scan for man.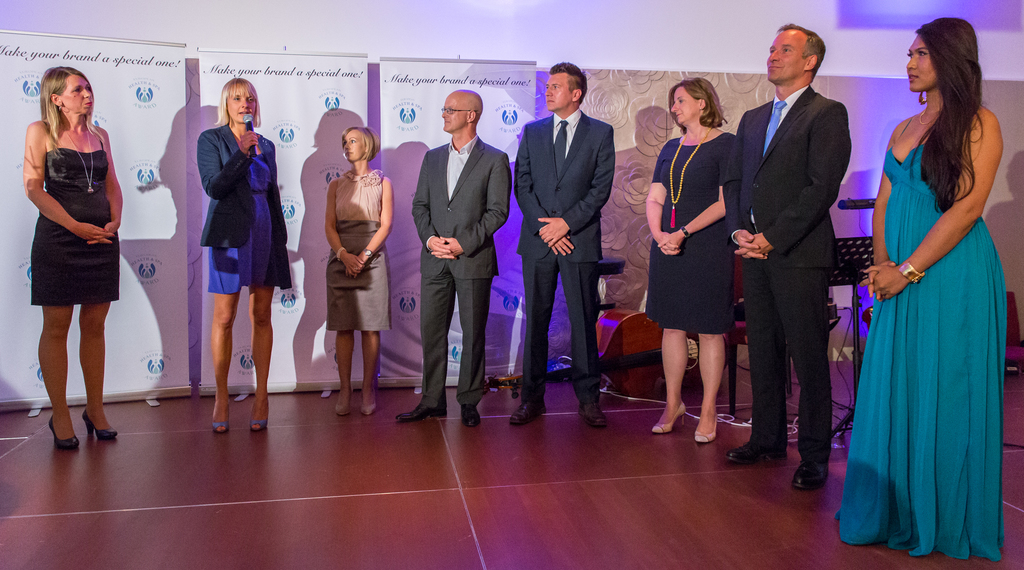
Scan result: <region>396, 88, 510, 428</region>.
